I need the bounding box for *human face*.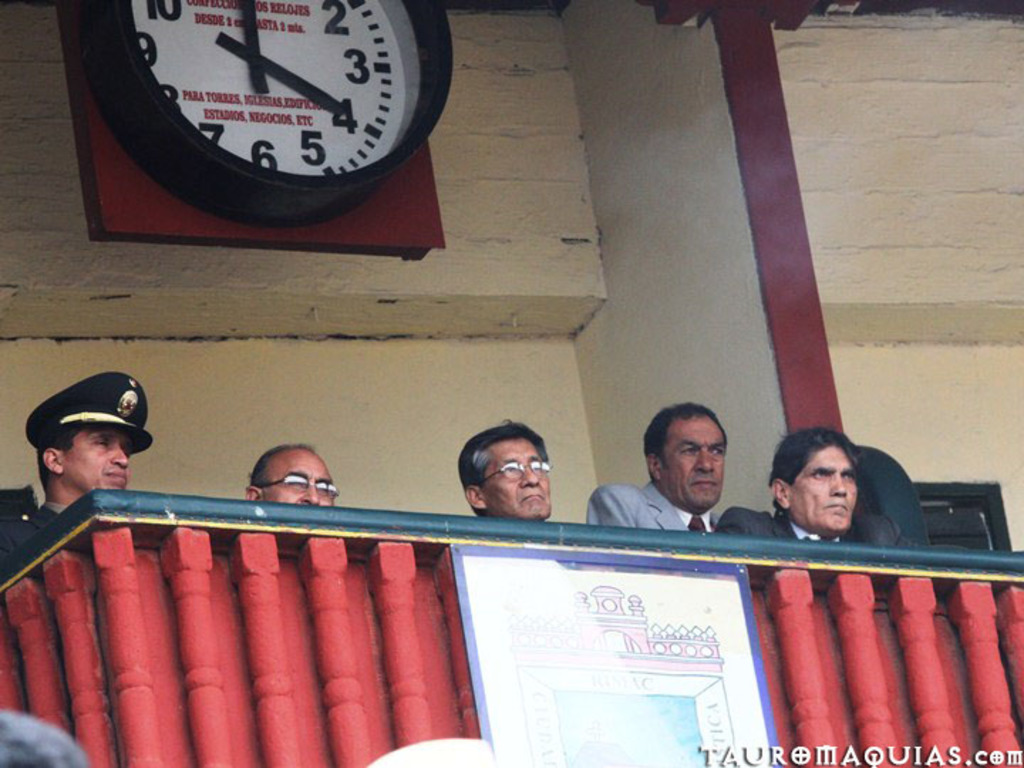
Here it is: 789,444,856,533.
